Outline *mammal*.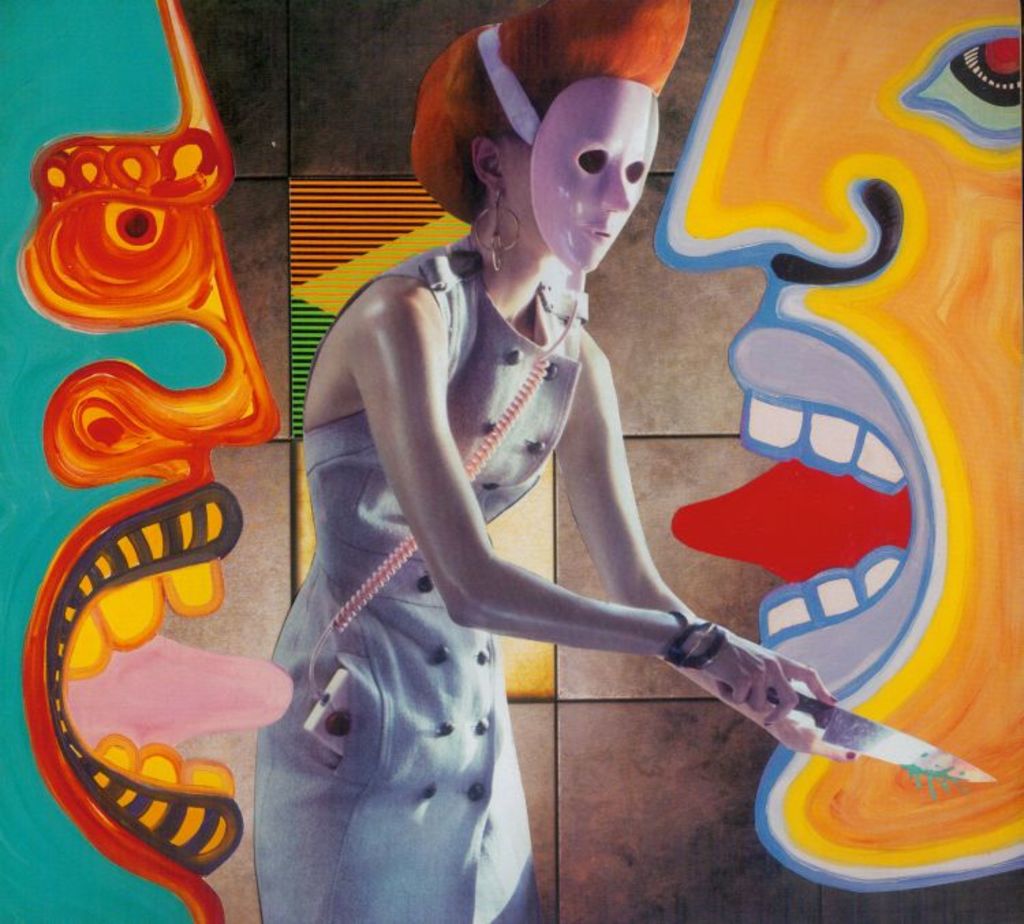
Outline: bbox=[223, 50, 808, 872].
